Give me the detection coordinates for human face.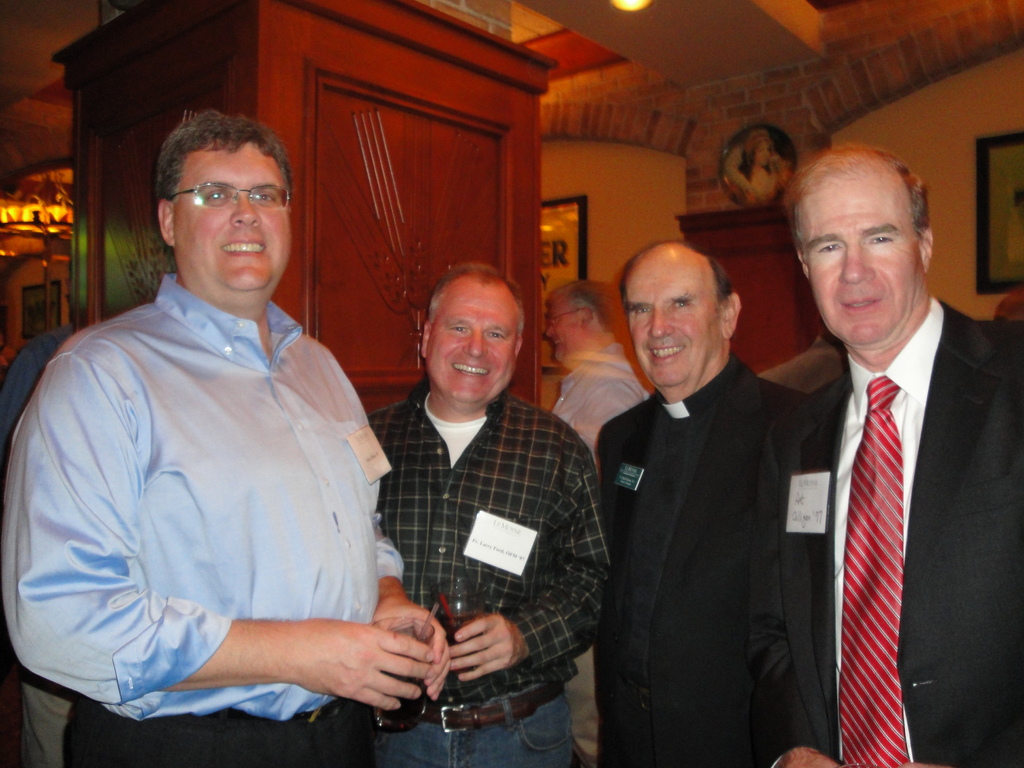
select_region(795, 140, 936, 356).
